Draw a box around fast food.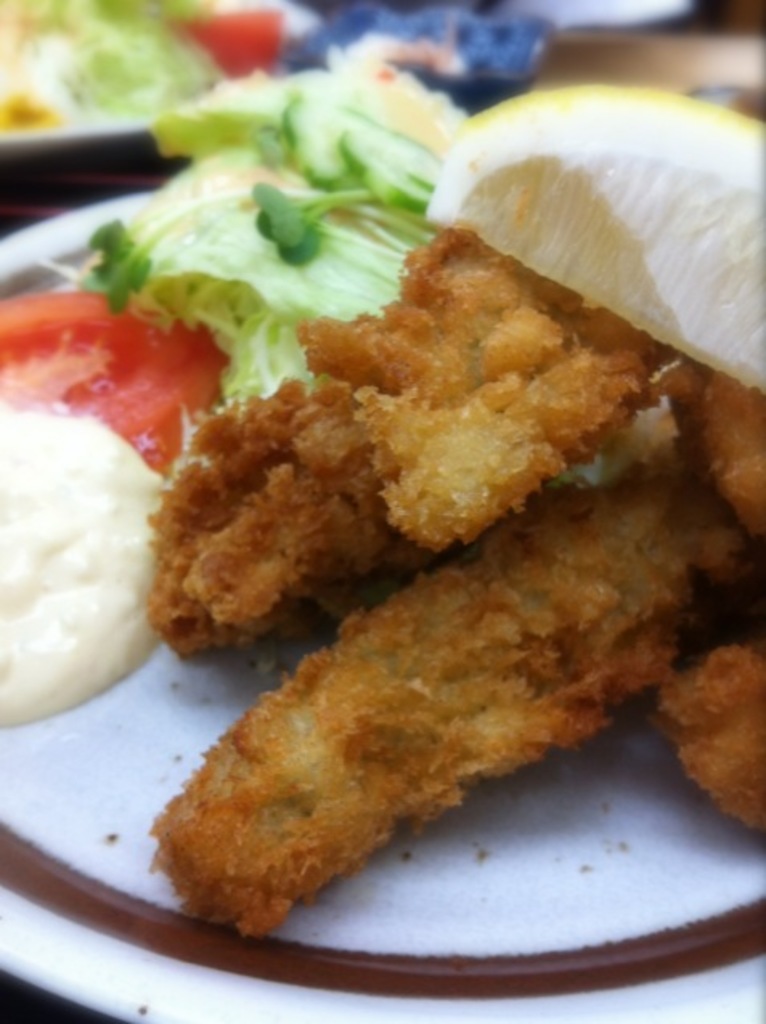
x1=64, y1=32, x2=482, y2=414.
